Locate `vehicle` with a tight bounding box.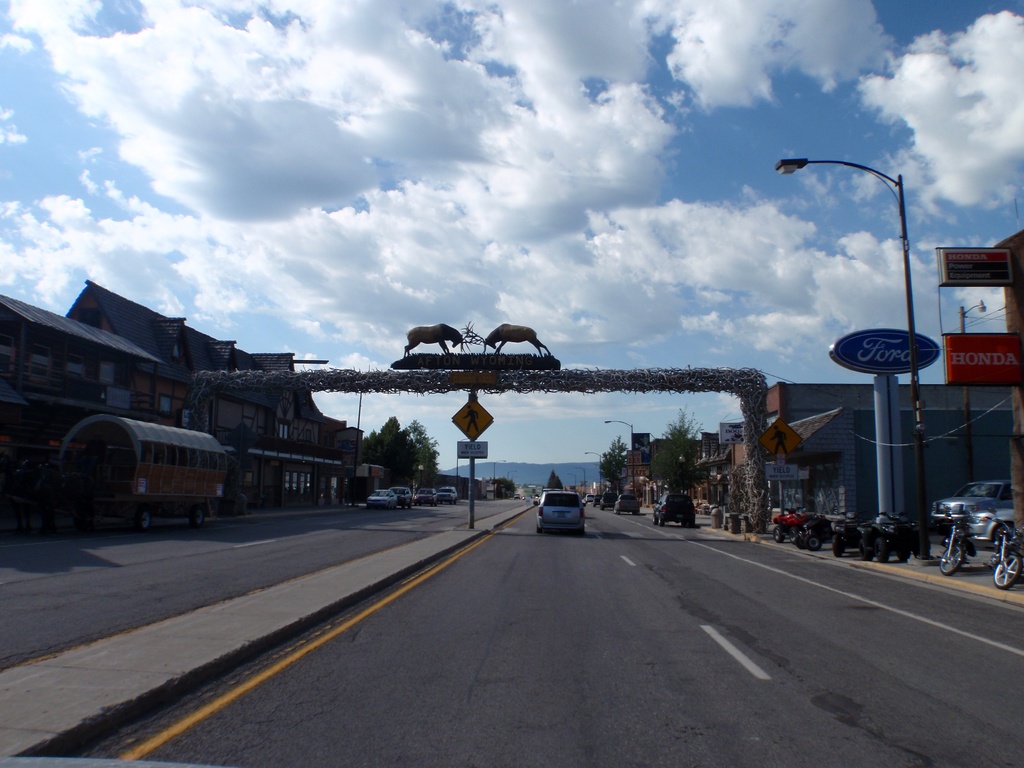
detection(943, 500, 976, 579).
